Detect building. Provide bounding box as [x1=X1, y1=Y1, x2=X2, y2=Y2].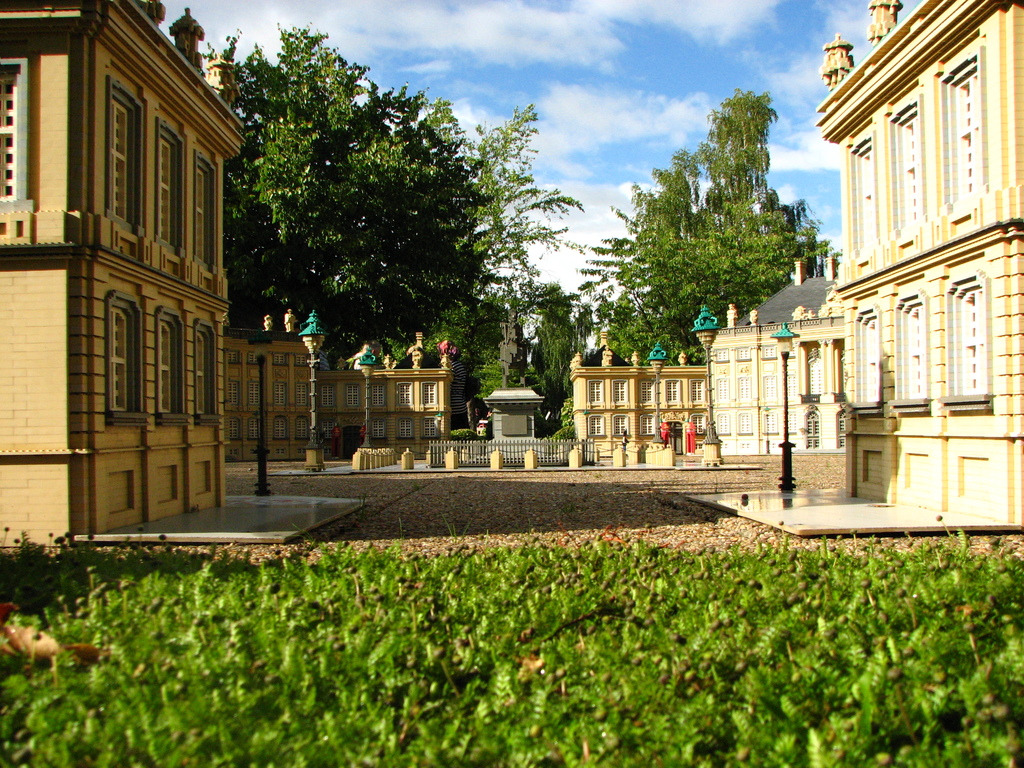
[x1=813, y1=0, x2=1023, y2=529].
